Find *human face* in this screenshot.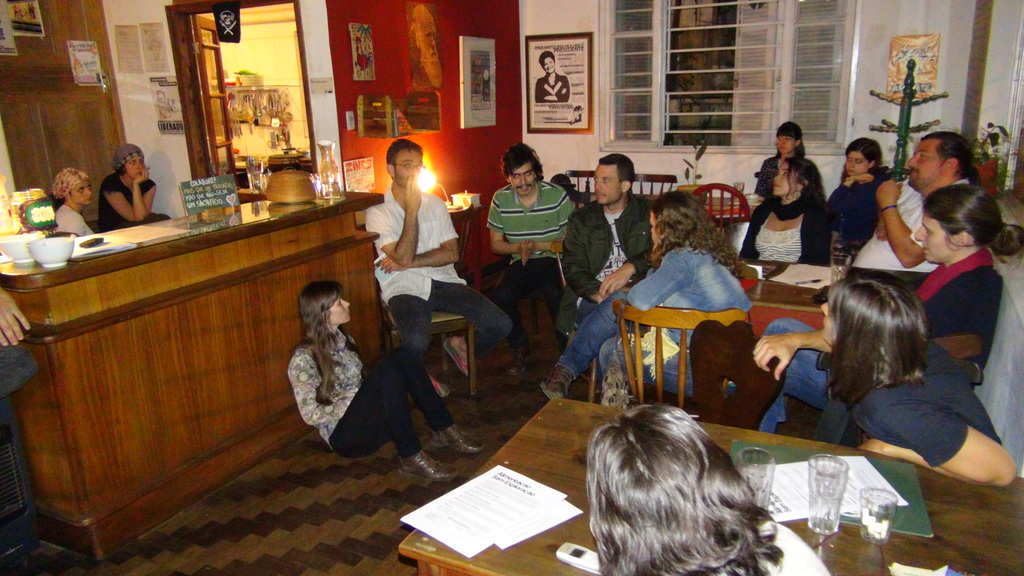
The bounding box for *human face* is {"left": 327, "top": 294, "right": 350, "bottom": 326}.
